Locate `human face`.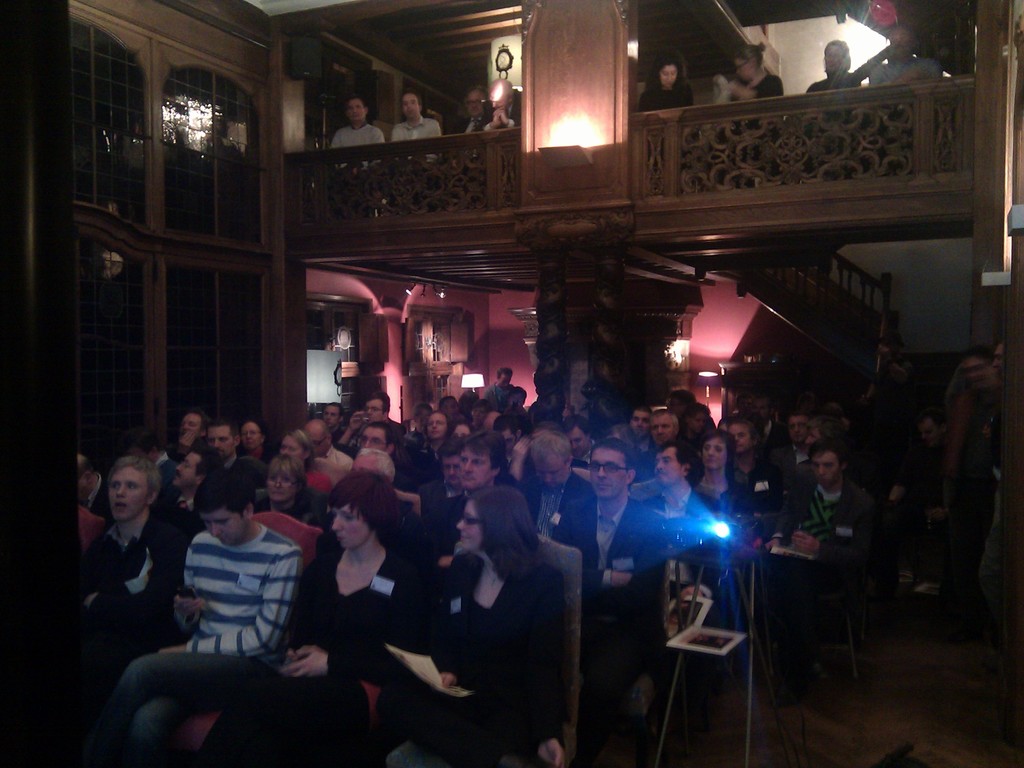
Bounding box: bbox=(444, 457, 463, 487).
